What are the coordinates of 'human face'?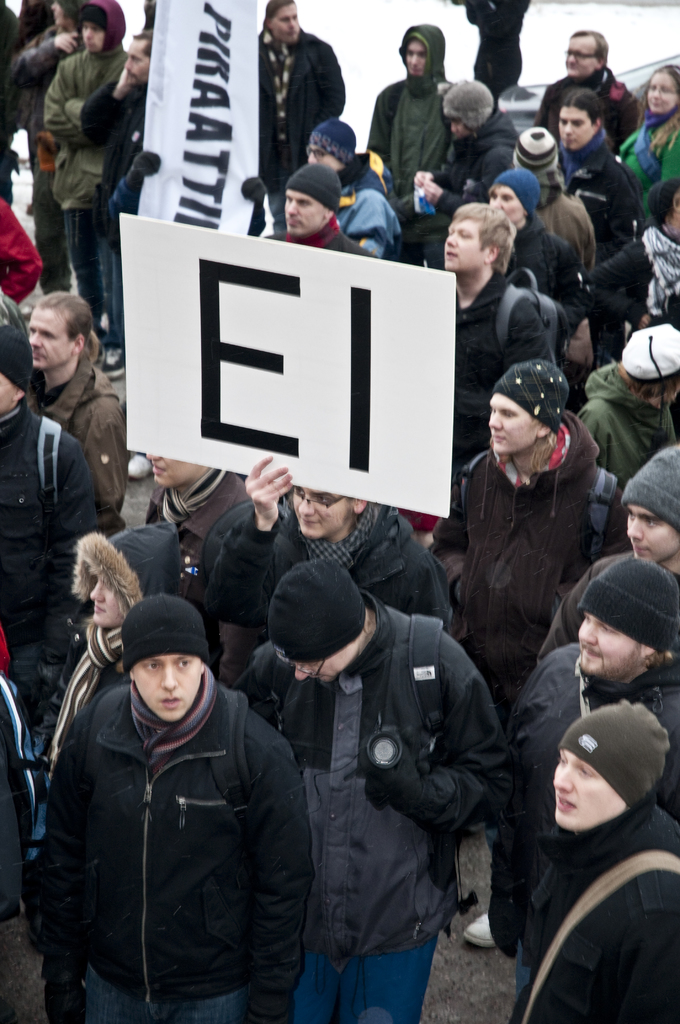
407/42/425/73.
